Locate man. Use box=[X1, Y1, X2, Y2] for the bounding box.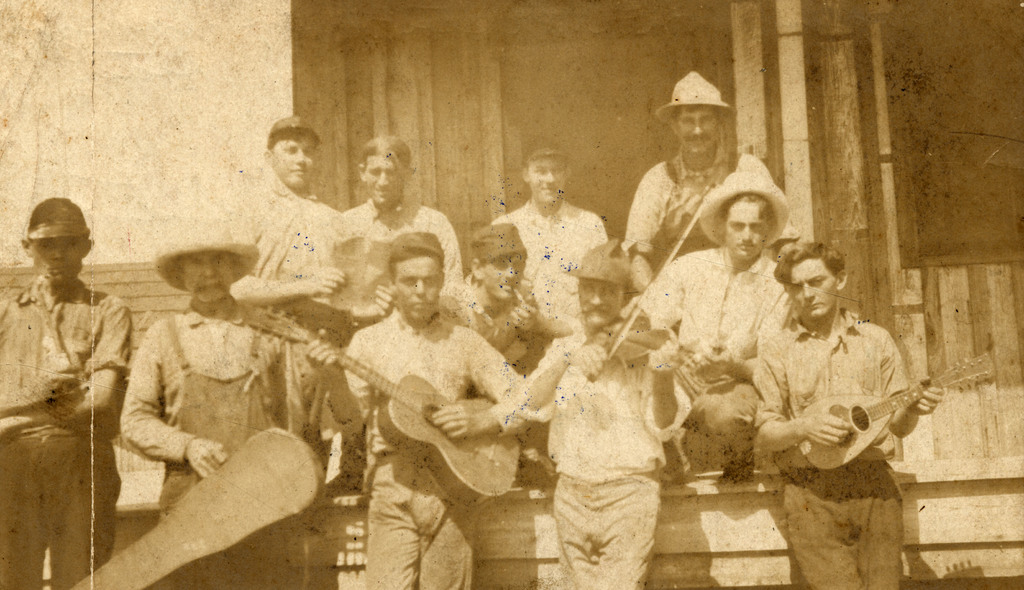
box=[493, 141, 605, 365].
